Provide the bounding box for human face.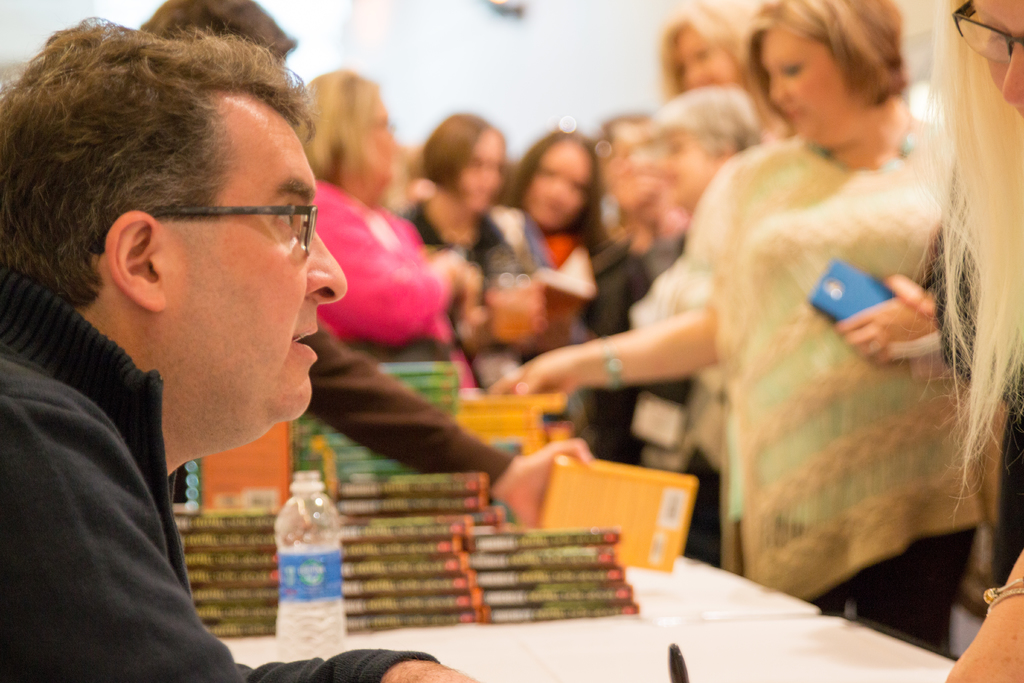
pyautogui.locateOnScreen(972, 0, 1023, 107).
